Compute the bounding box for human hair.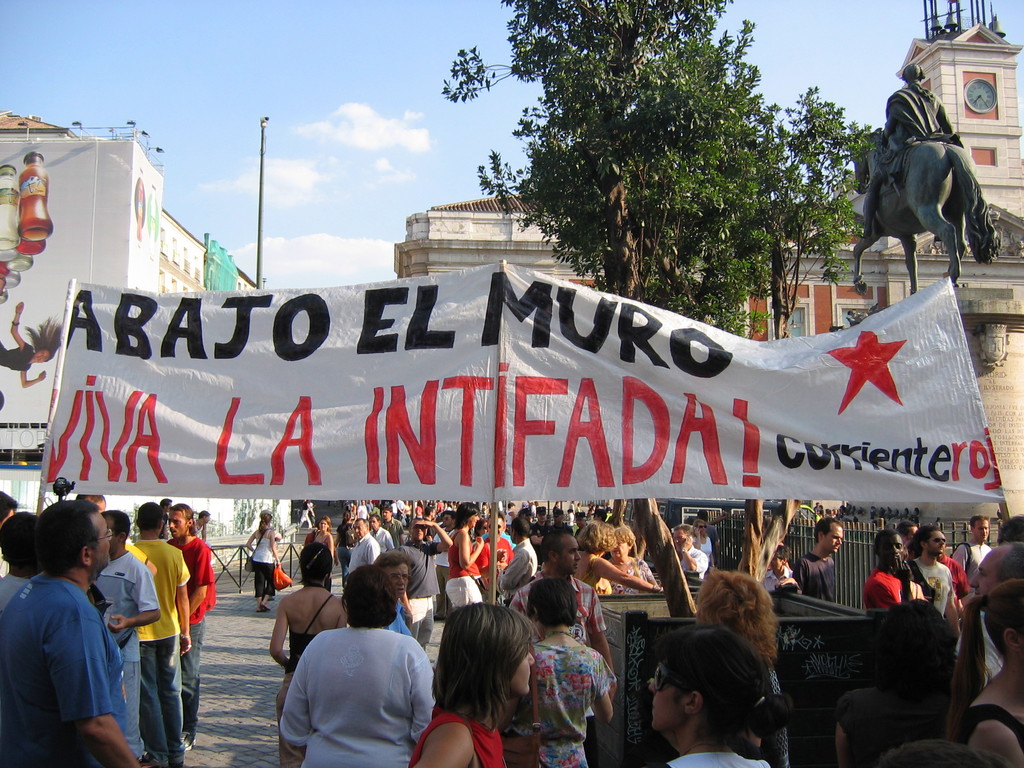
<box>168,500,196,536</box>.
